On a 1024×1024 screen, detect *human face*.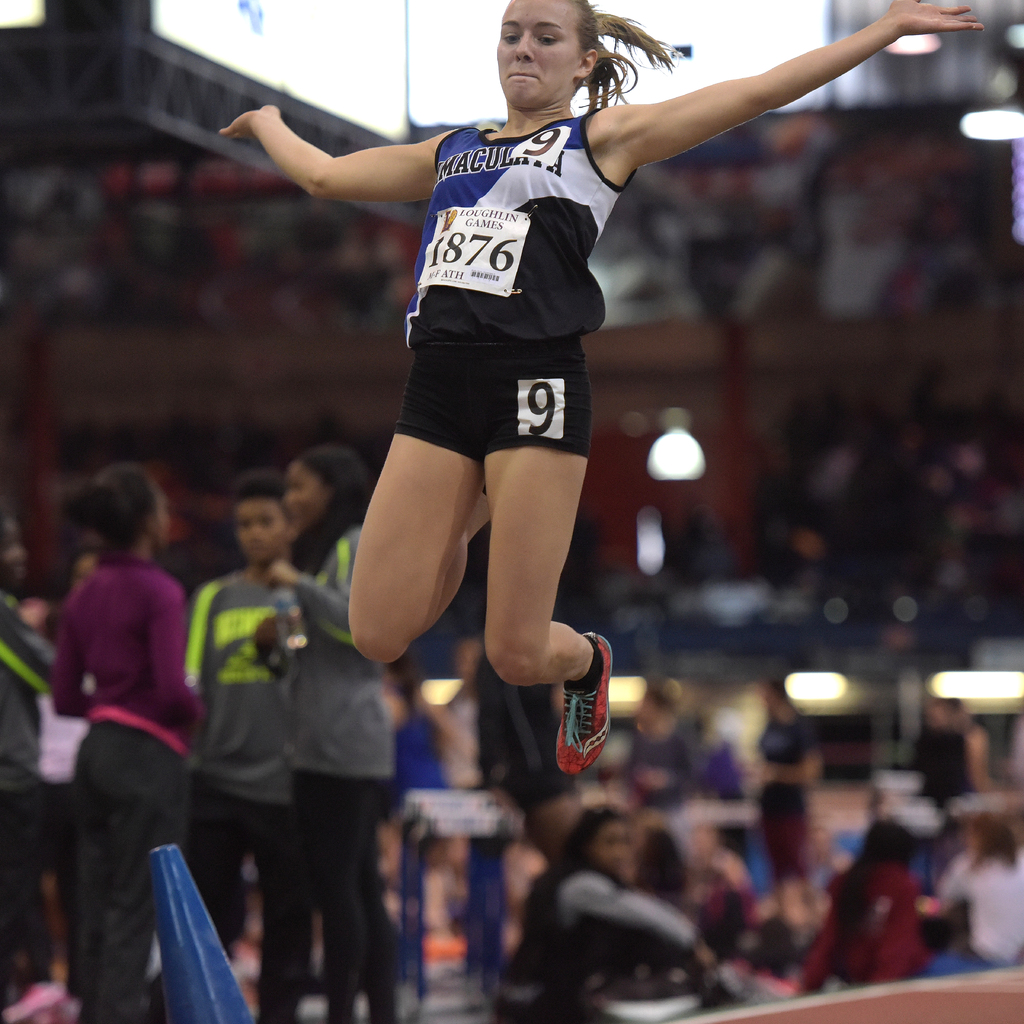
284,466,331,522.
